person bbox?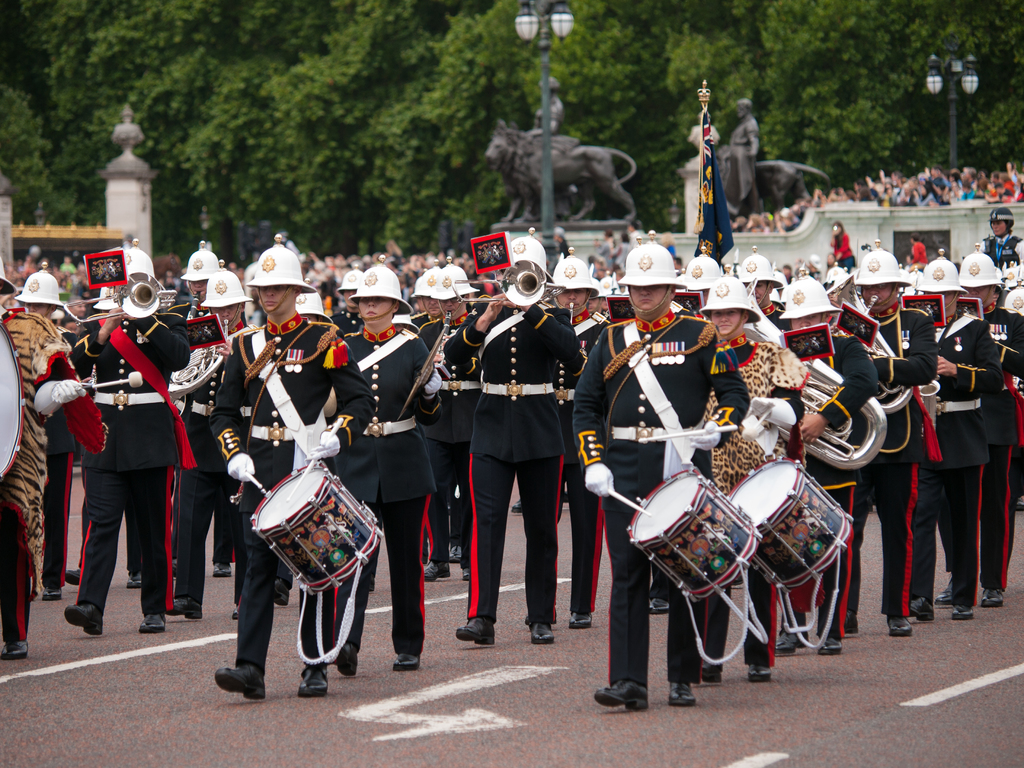
<region>0, 254, 70, 664</region>
